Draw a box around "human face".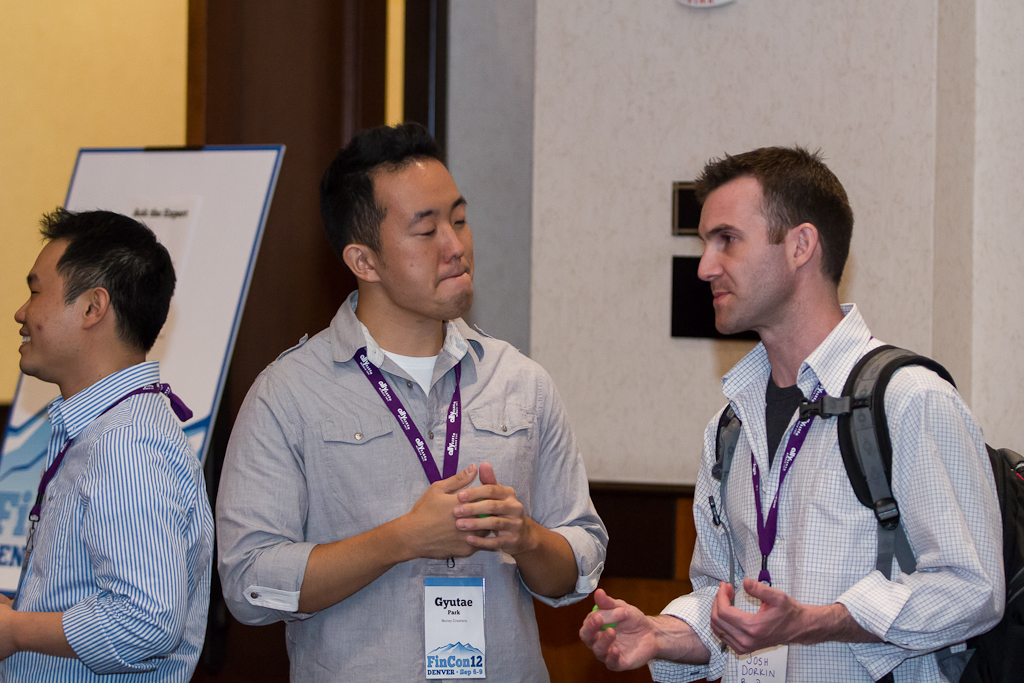
328, 125, 474, 293.
